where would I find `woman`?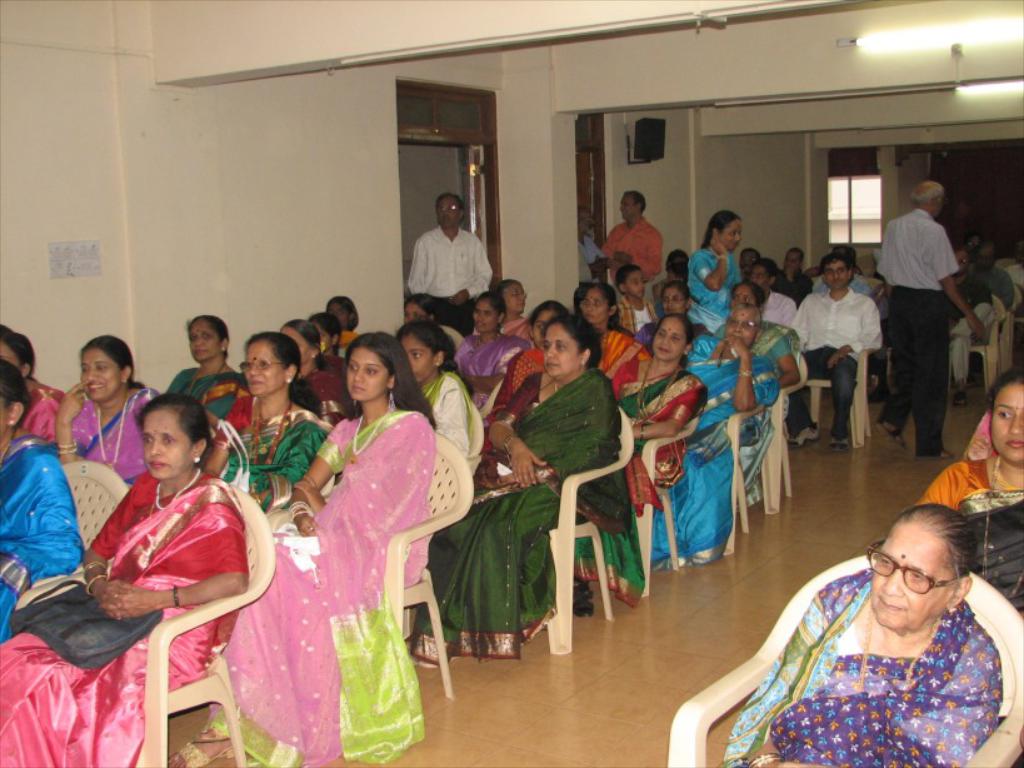
At l=0, t=356, r=81, b=637.
